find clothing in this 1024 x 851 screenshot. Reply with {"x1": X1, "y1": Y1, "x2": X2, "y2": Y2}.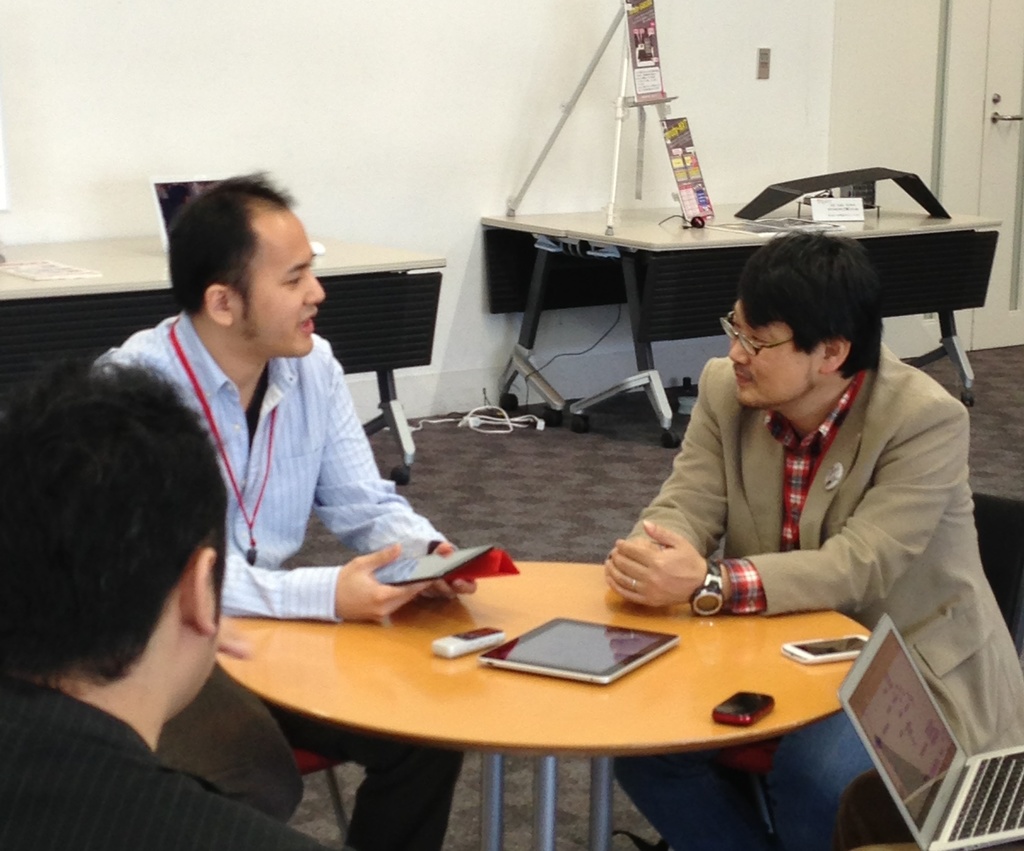
{"x1": 0, "y1": 679, "x2": 328, "y2": 850}.
